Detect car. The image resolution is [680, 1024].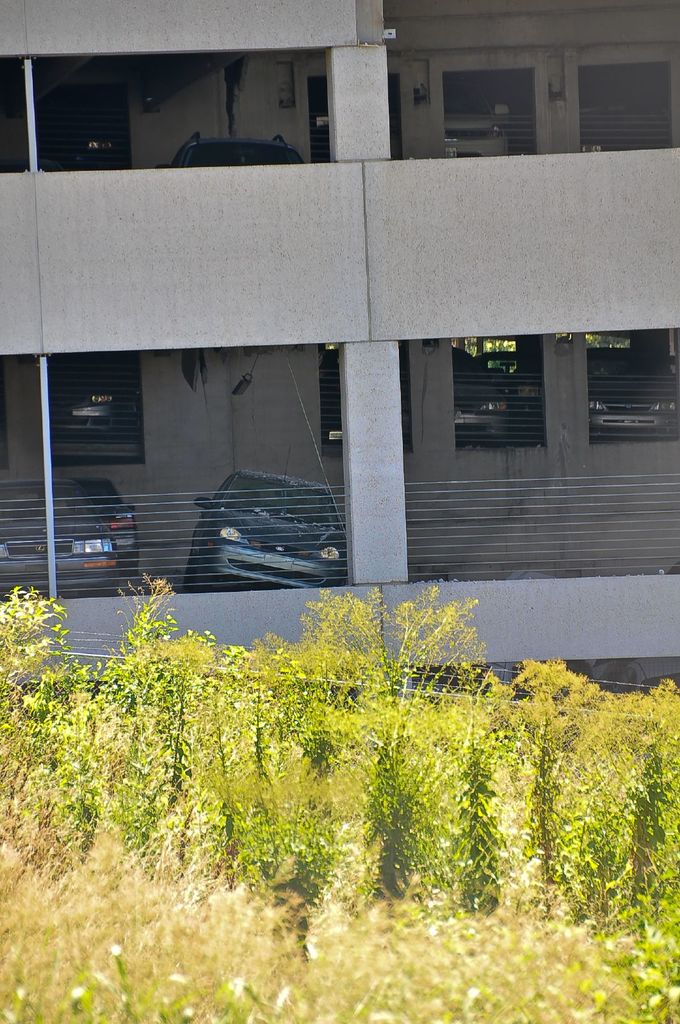
BBox(49, 90, 134, 168).
